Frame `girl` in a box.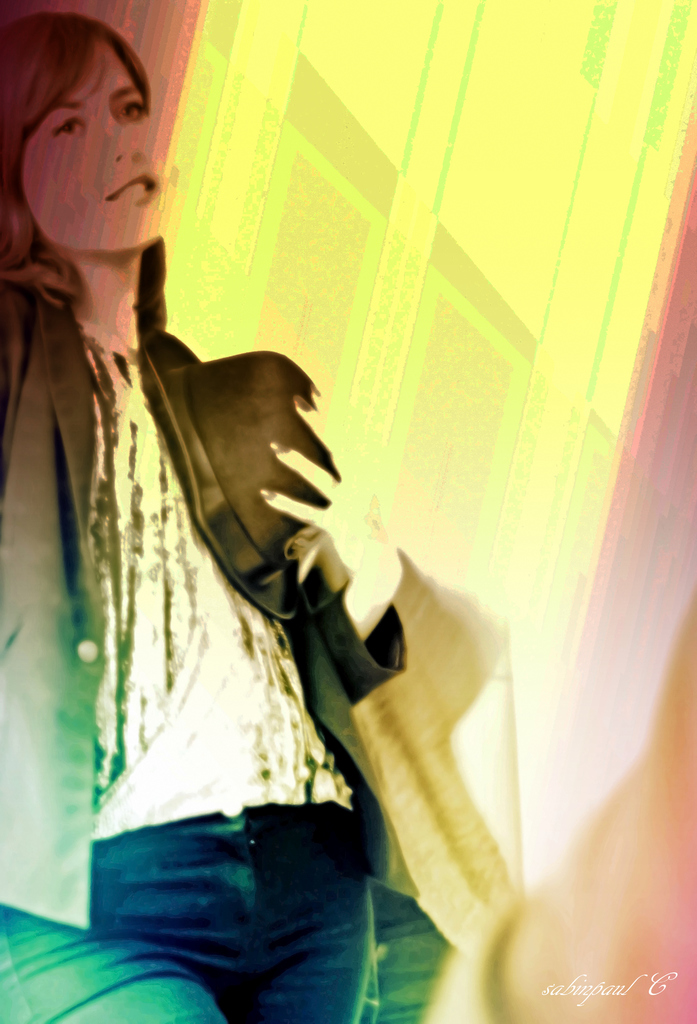
0,15,410,1023.
